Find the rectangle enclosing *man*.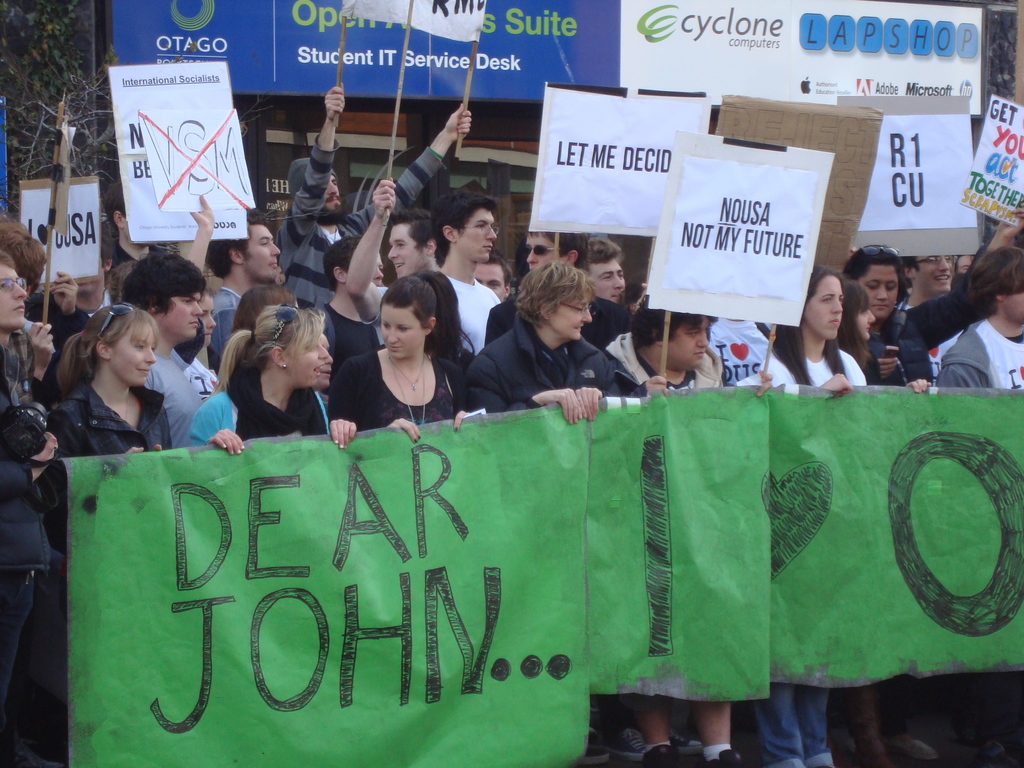
342, 175, 442, 346.
